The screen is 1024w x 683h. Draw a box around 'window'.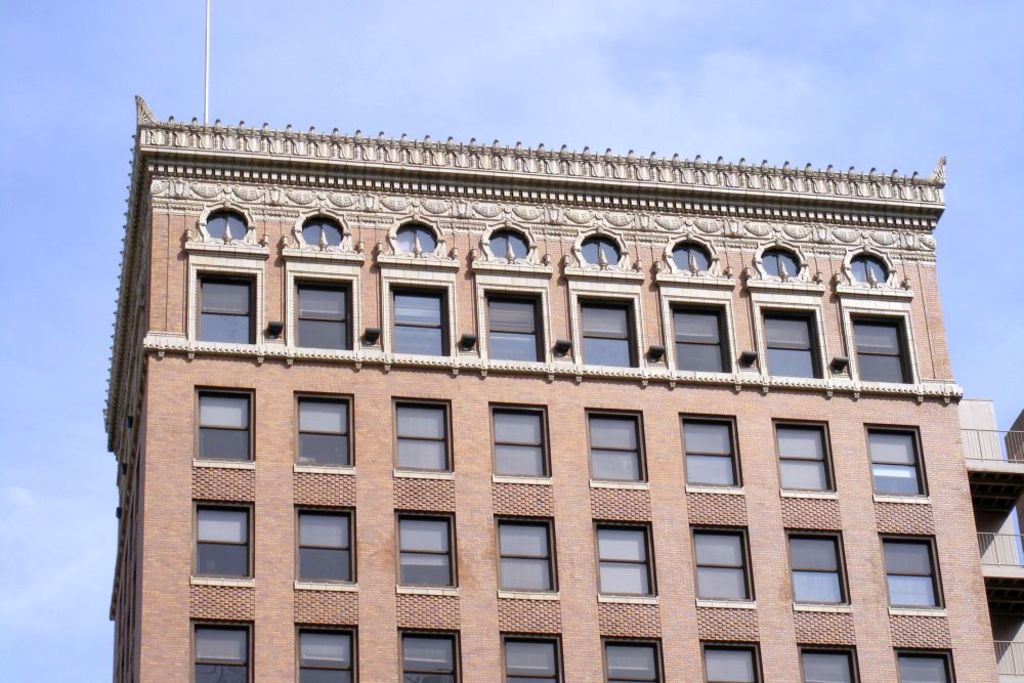
[x1=572, y1=291, x2=646, y2=365].
